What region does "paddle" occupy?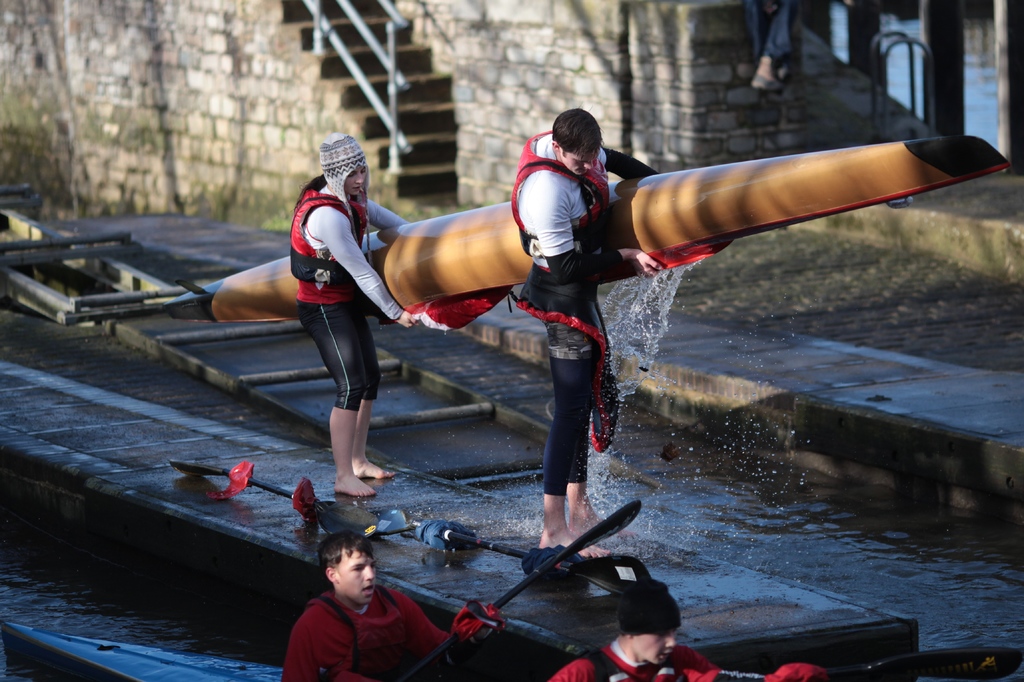
BBox(172, 459, 403, 532).
